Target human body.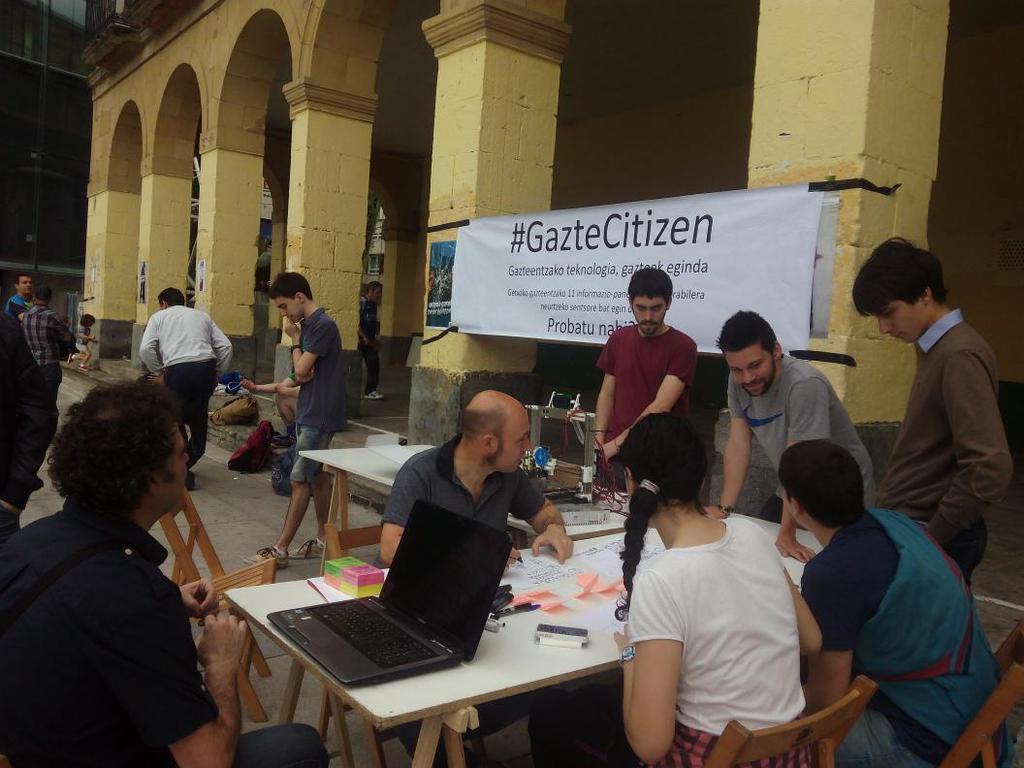
Target region: (136, 301, 239, 486).
